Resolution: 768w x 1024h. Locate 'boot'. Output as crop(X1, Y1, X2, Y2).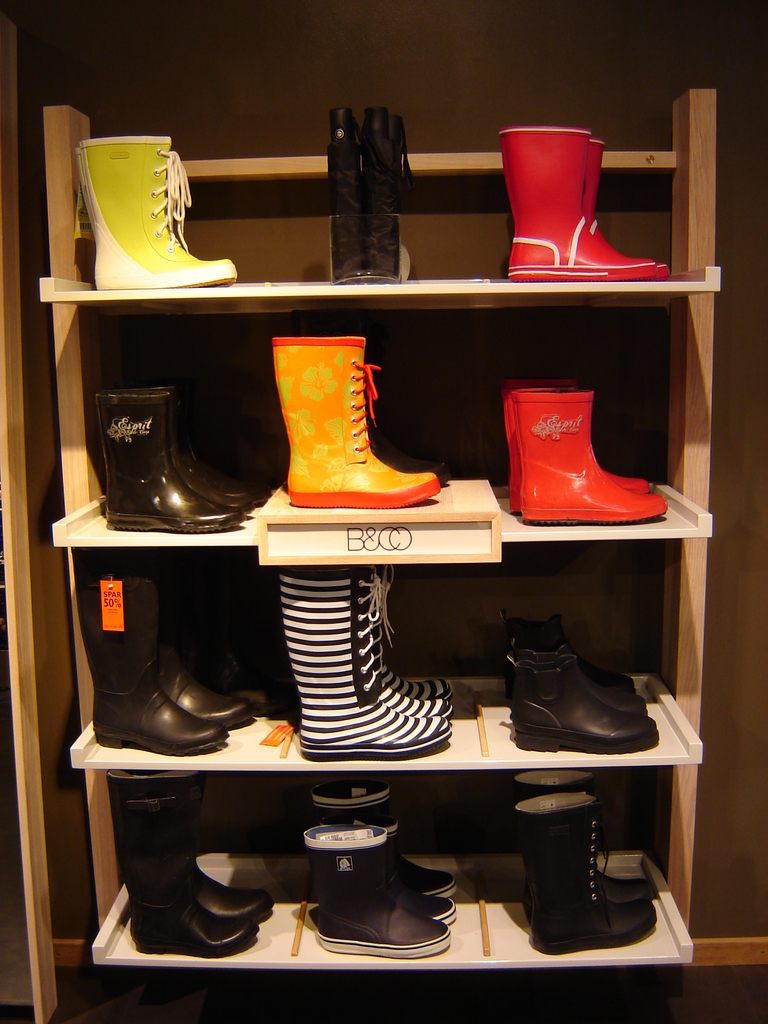
crop(310, 784, 464, 905).
